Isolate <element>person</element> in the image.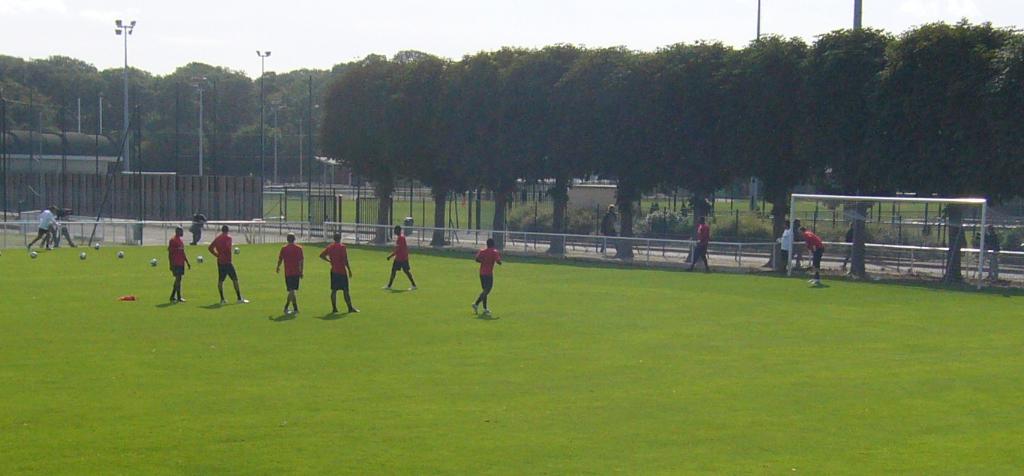
Isolated region: 323,234,354,315.
